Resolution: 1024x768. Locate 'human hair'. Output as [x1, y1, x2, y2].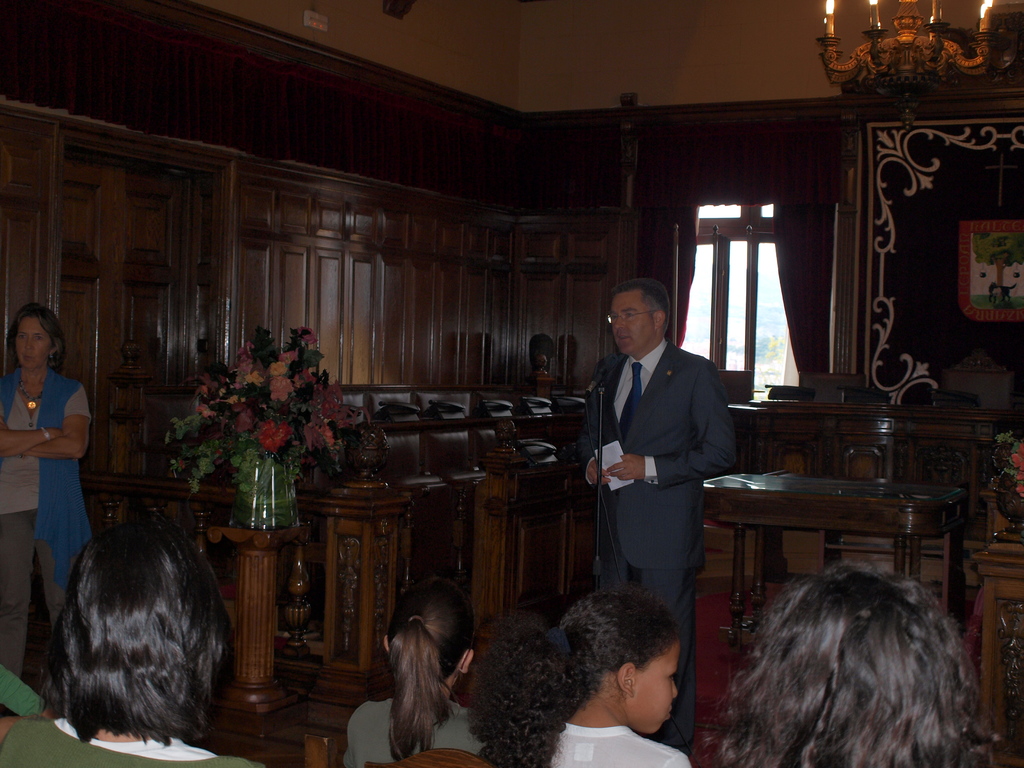
[35, 513, 229, 749].
